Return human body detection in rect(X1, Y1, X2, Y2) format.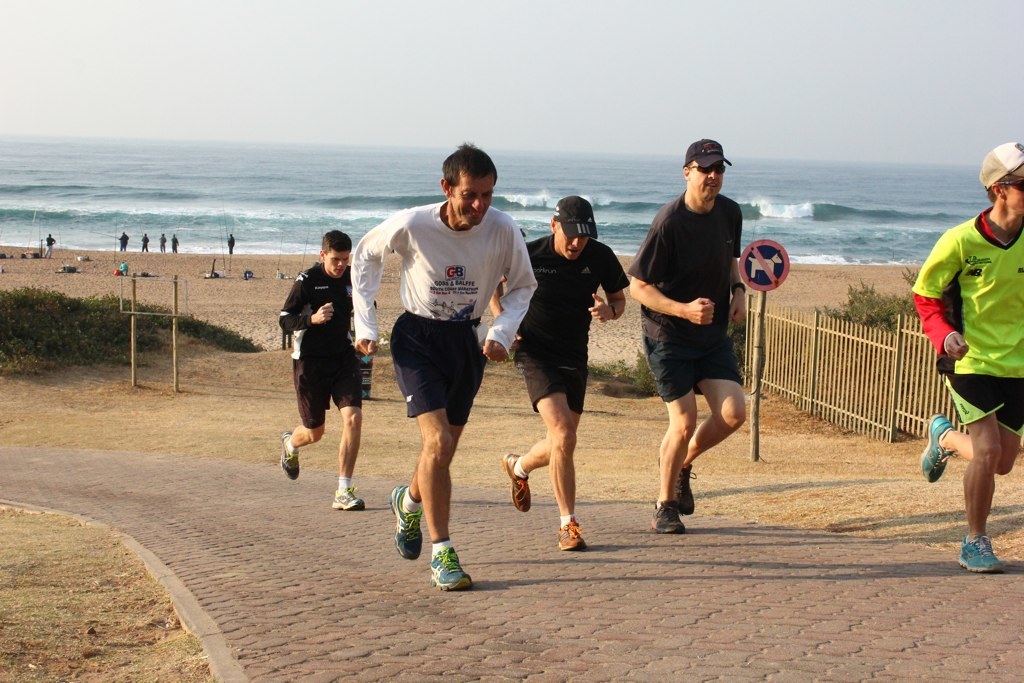
rect(908, 205, 1023, 576).
